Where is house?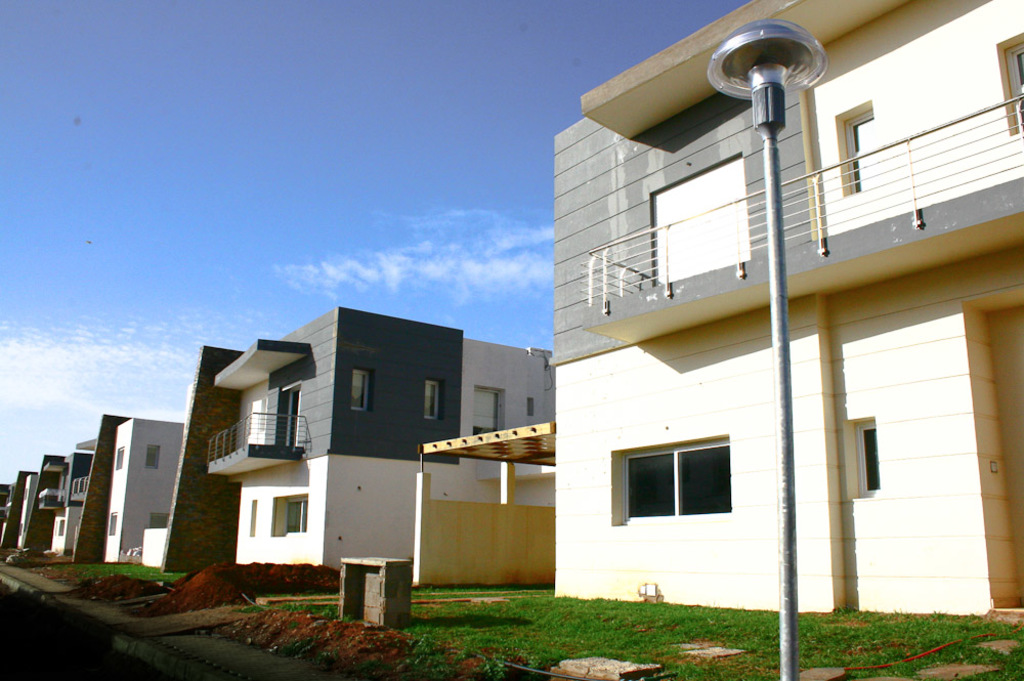
select_region(40, 455, 87, 555).
